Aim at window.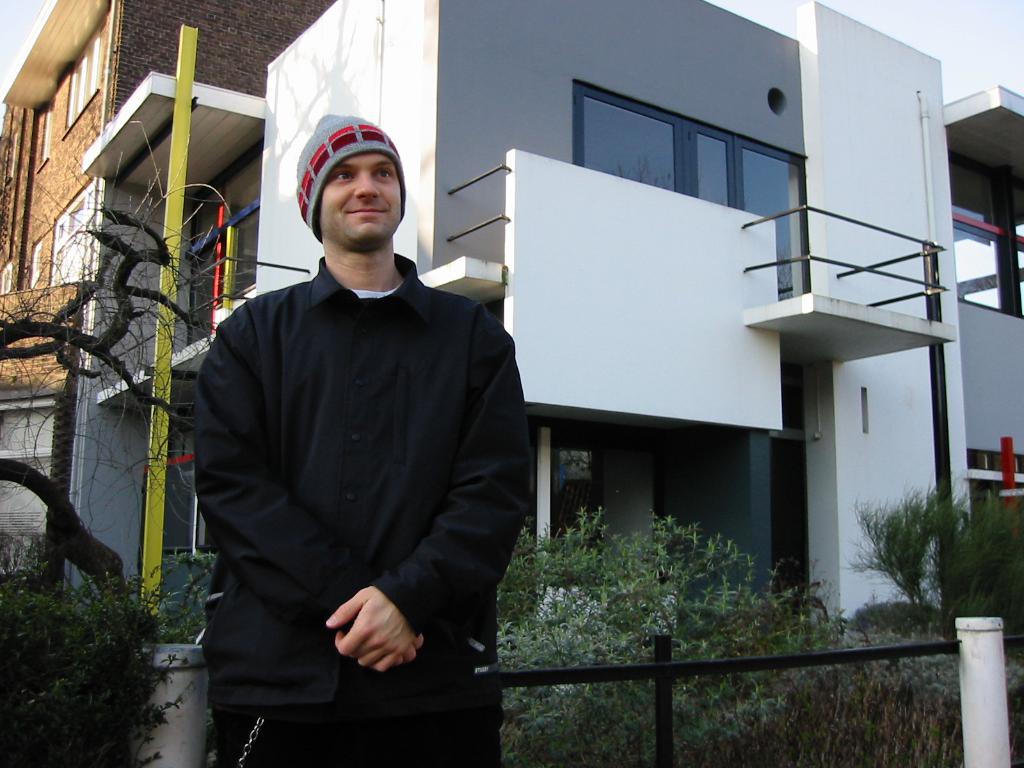
Aimed at BBox(27, 236, 42, 283).
